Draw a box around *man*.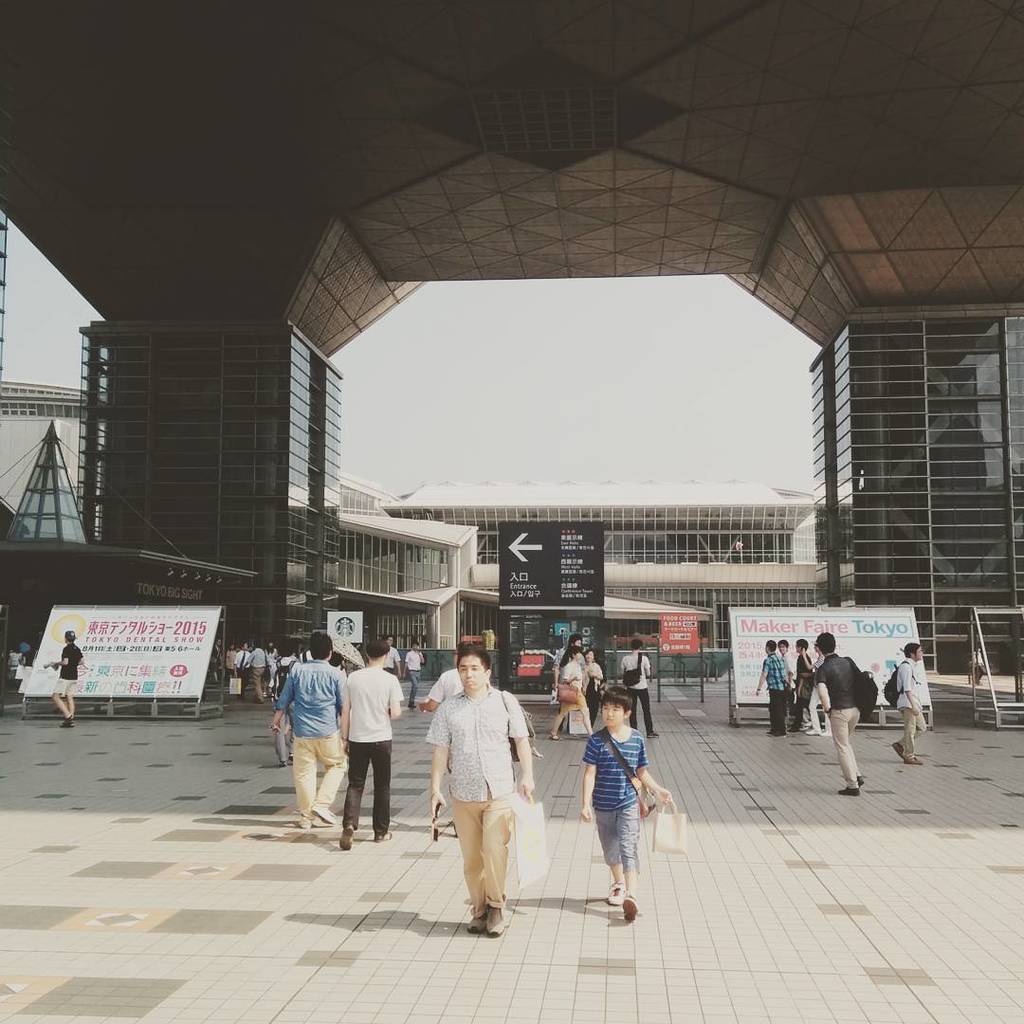
left=233, top=641, right=249, bottom=684.
